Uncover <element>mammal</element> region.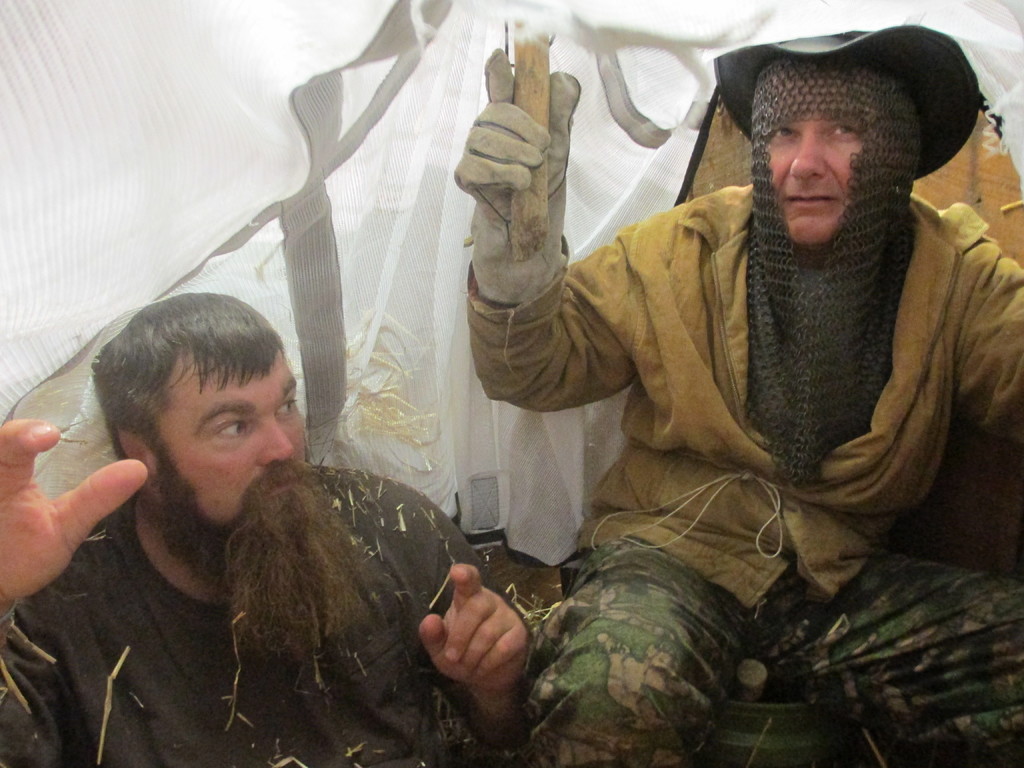
Uncovered: x1=0, y1=311, x2=489, y2=740.
